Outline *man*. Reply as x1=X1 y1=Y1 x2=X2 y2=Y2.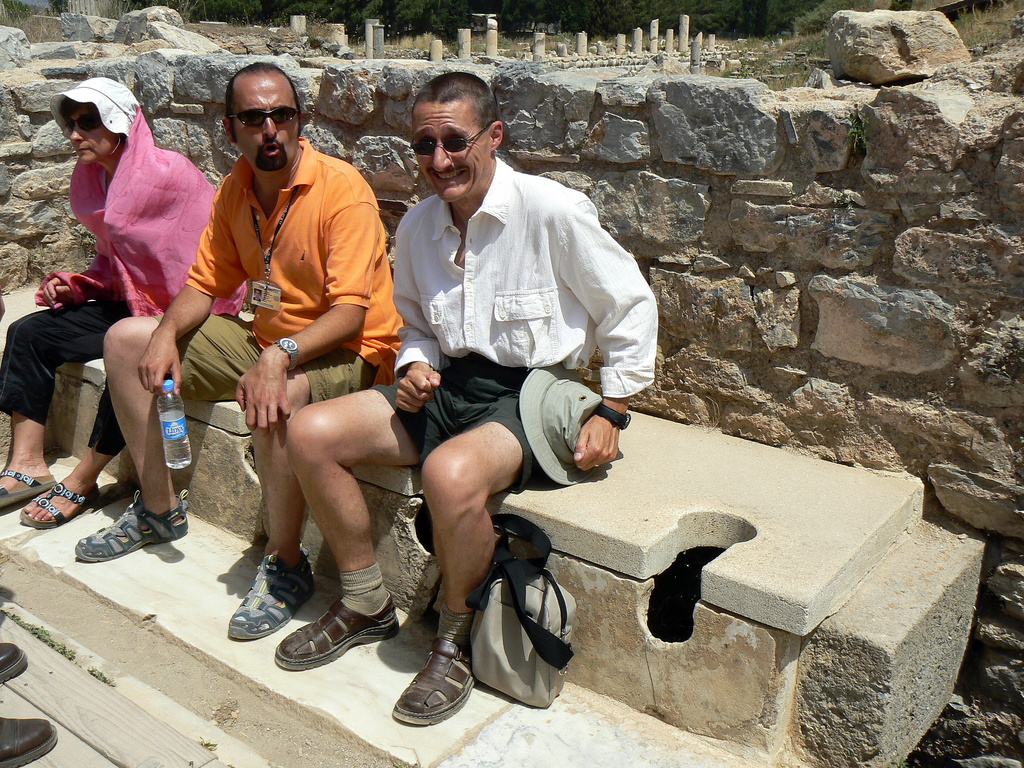
x1=70 y1=61 x2=404 y2=641.
